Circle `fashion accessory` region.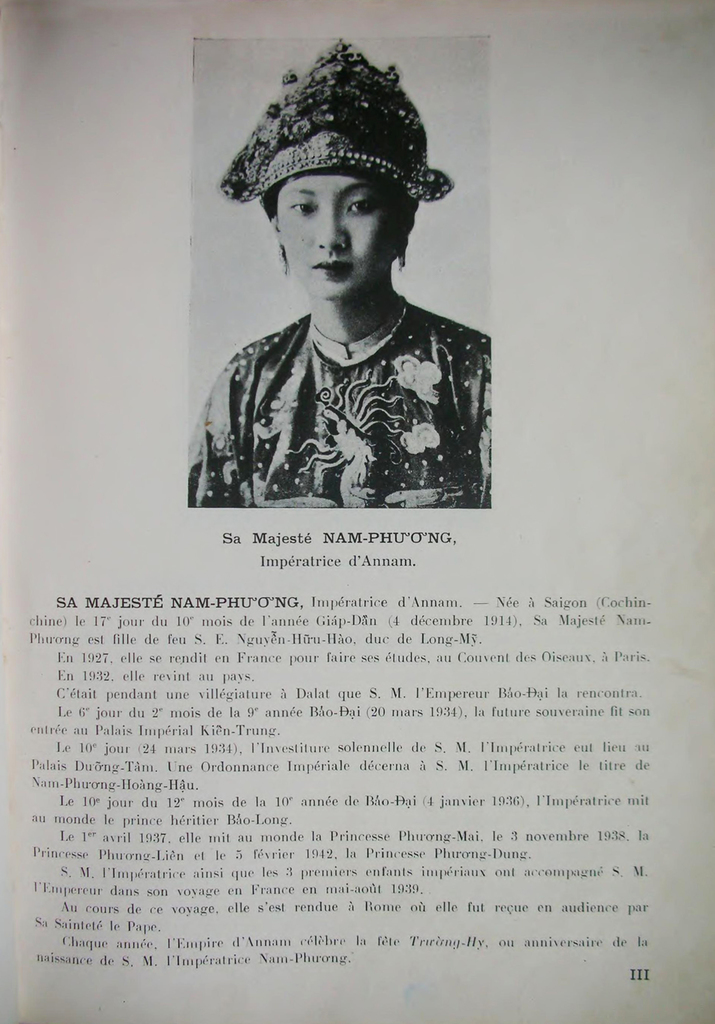
Region: x1=280, y1=246, x2=292, y2=278.
